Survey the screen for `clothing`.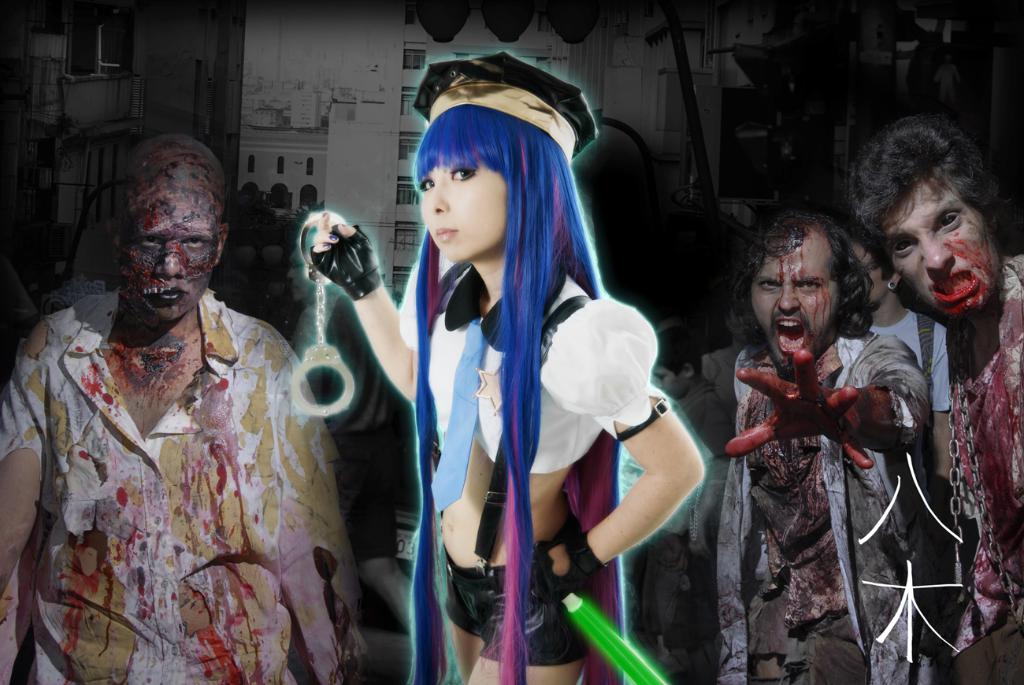
Survey found: 0/280/362/684.
